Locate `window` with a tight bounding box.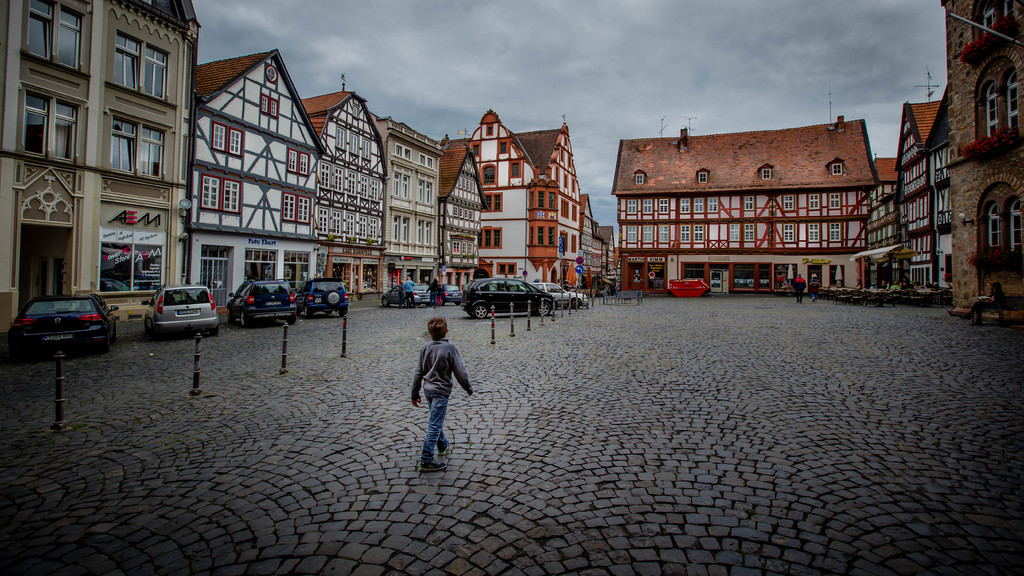
(left=261, top=97, right=278, bottom=117).
